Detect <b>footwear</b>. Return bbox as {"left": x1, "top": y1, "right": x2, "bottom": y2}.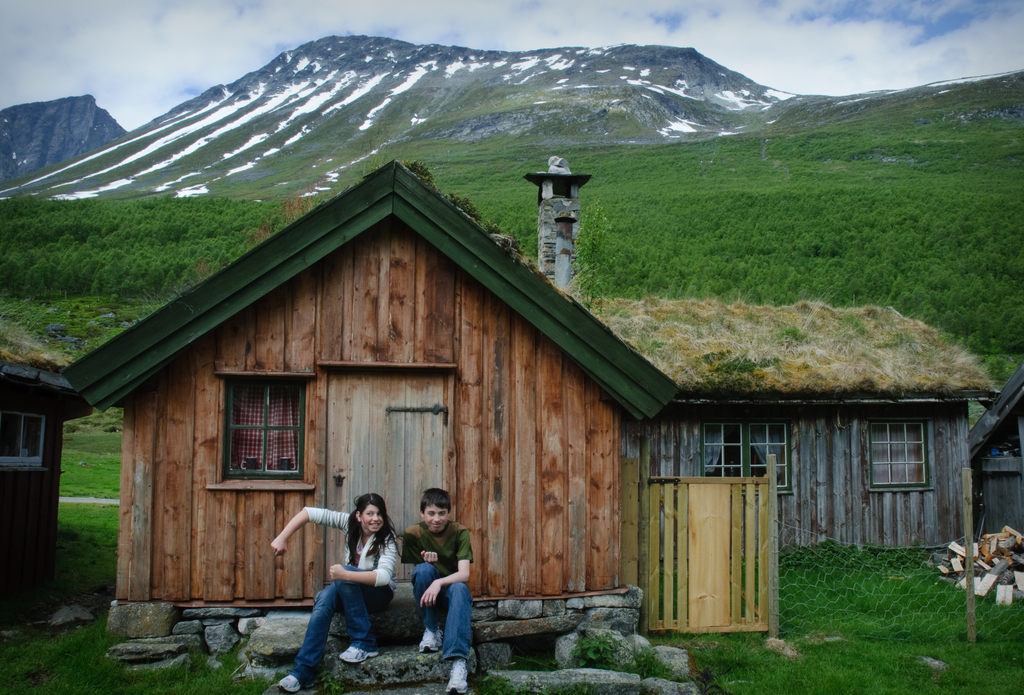
{"left": 276, "top": 672, "right": 303, "bottom": 694}.
